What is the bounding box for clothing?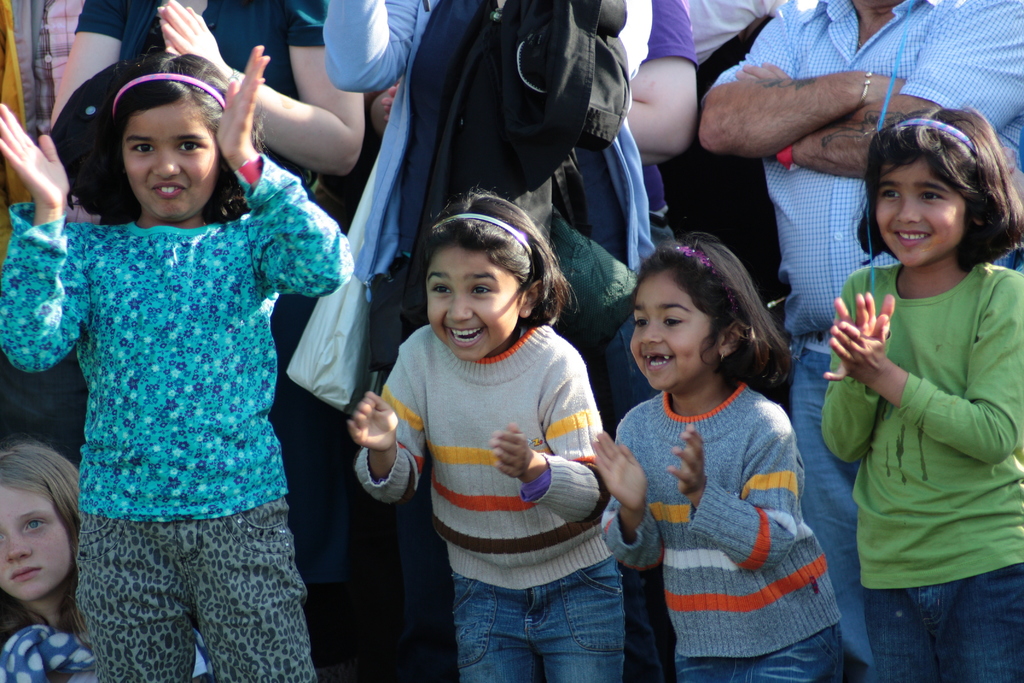
bbox=(73, 0, 321, 89).
